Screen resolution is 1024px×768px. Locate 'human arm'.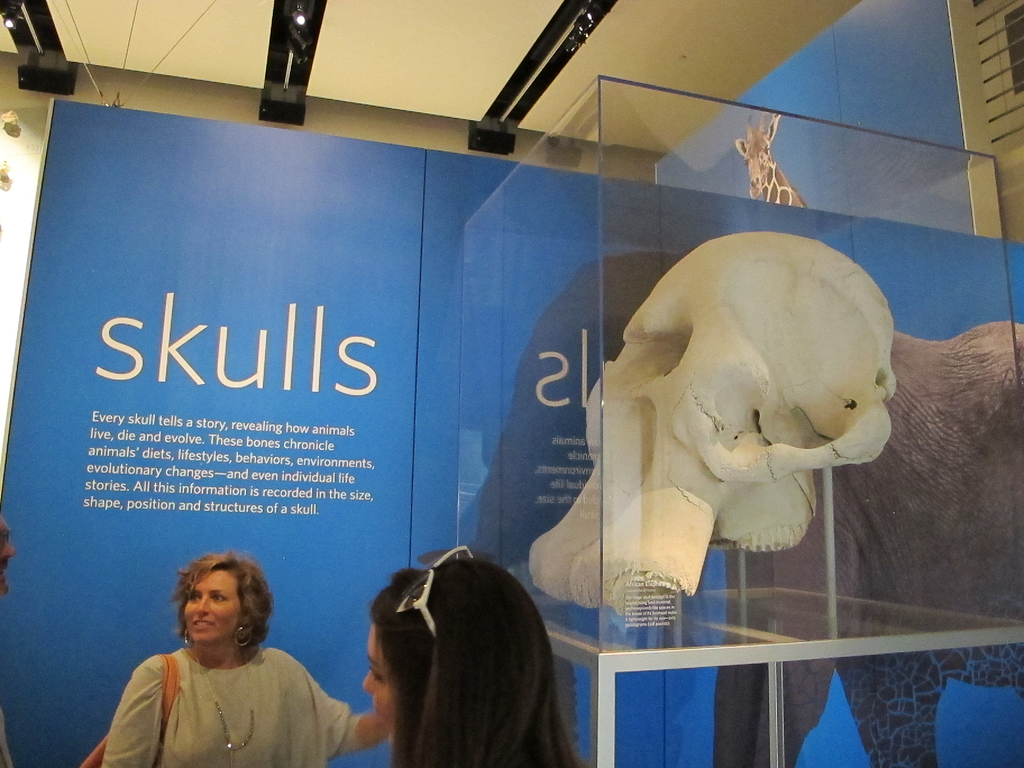
pyautogui.locateOnScreen(299, 676, 387, 758).
